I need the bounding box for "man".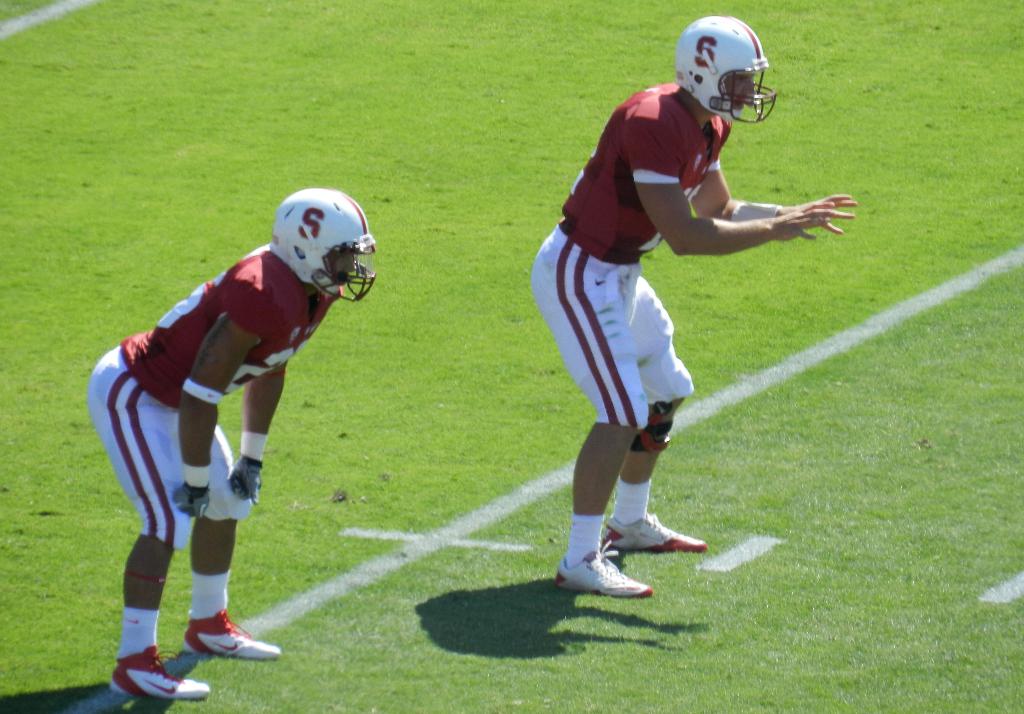
Here it is: (83,184,366,673).
